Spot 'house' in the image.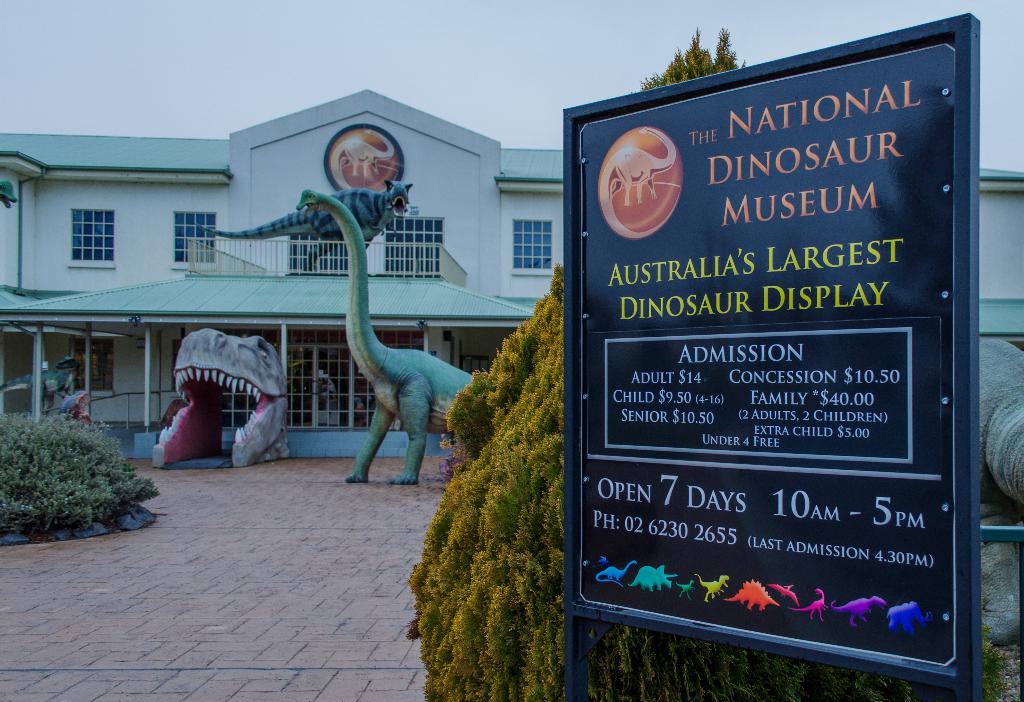
'house' found at pyautogui.locateOnScreen(980, 181, 1023, 343).
